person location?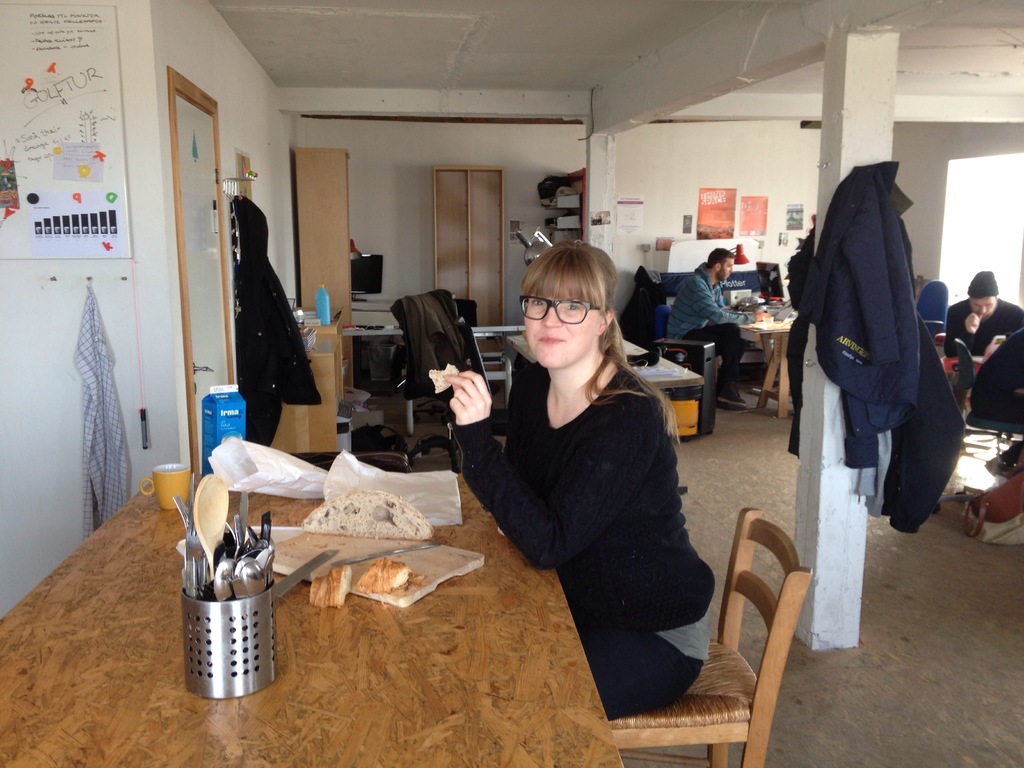
663 244 742 409
